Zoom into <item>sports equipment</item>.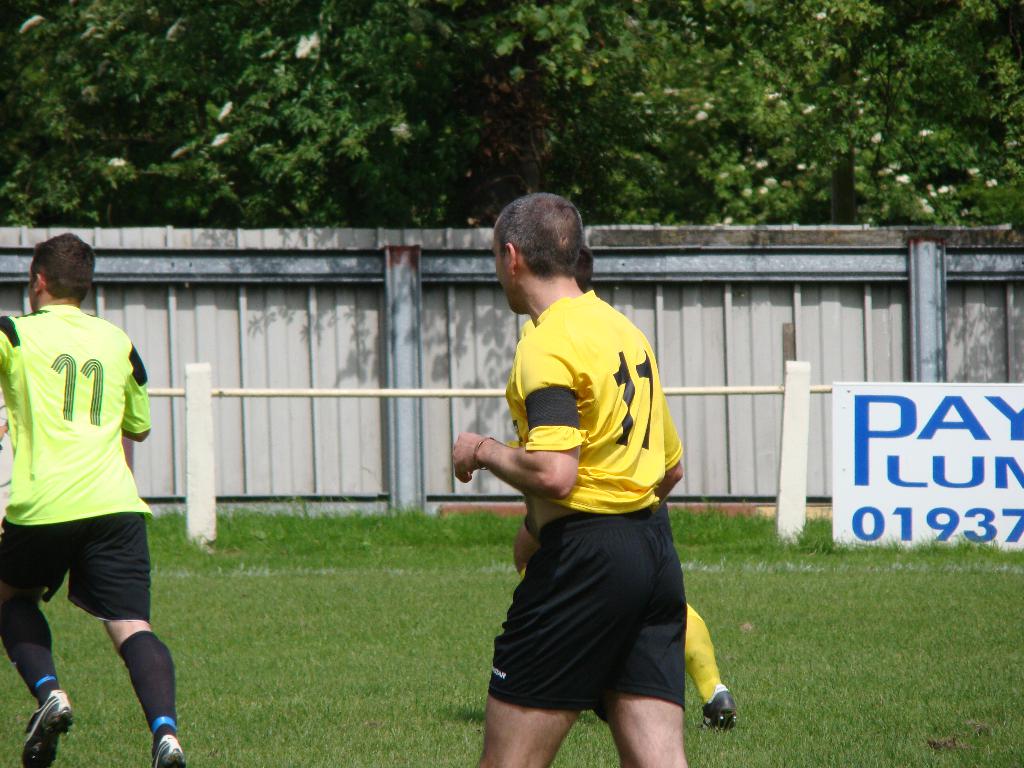
Zoom target: l=23, t=687, r=72, b=767.
